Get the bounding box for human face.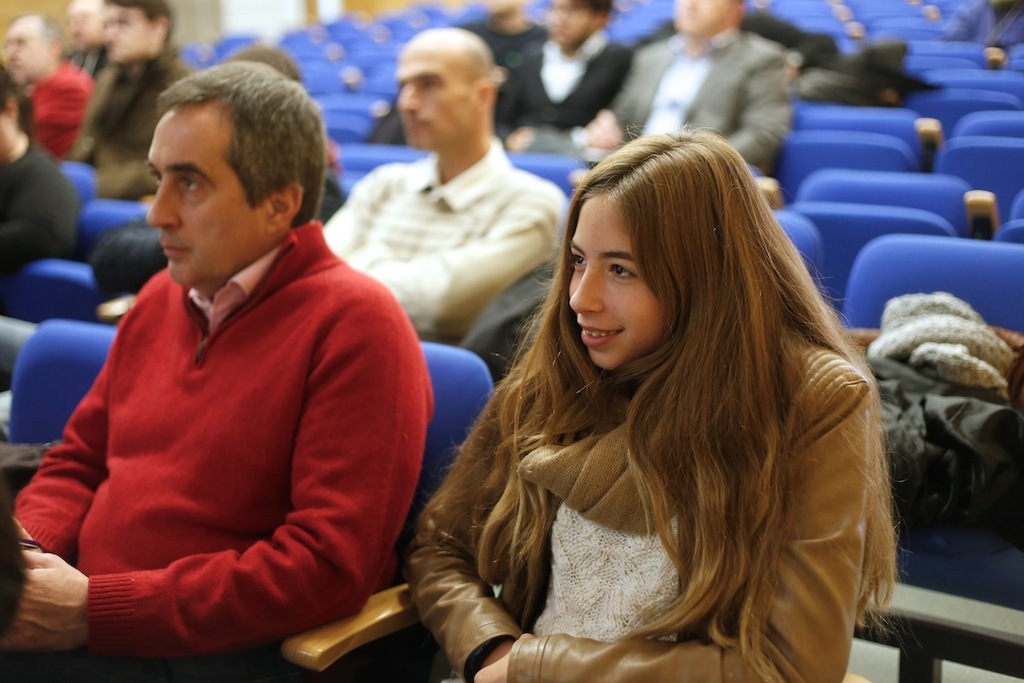
locate(672, 0, 730, 34).
